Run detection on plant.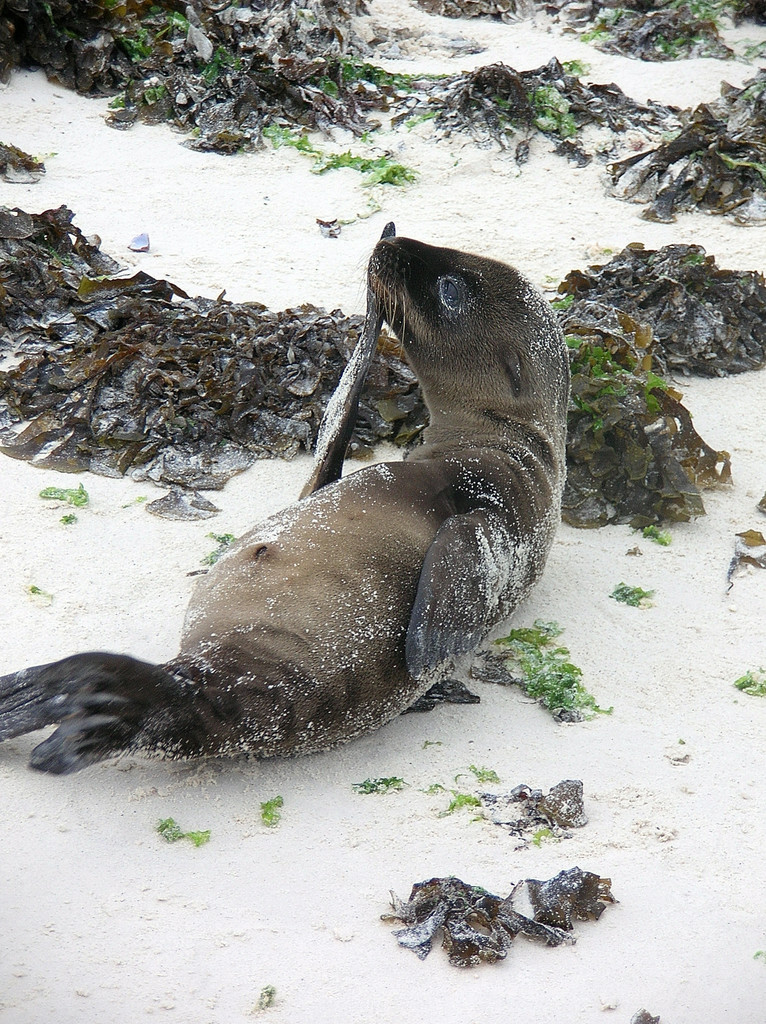
Result: {"x1": 730, "y1": 672, "x2": 765, "y2": 700}.
